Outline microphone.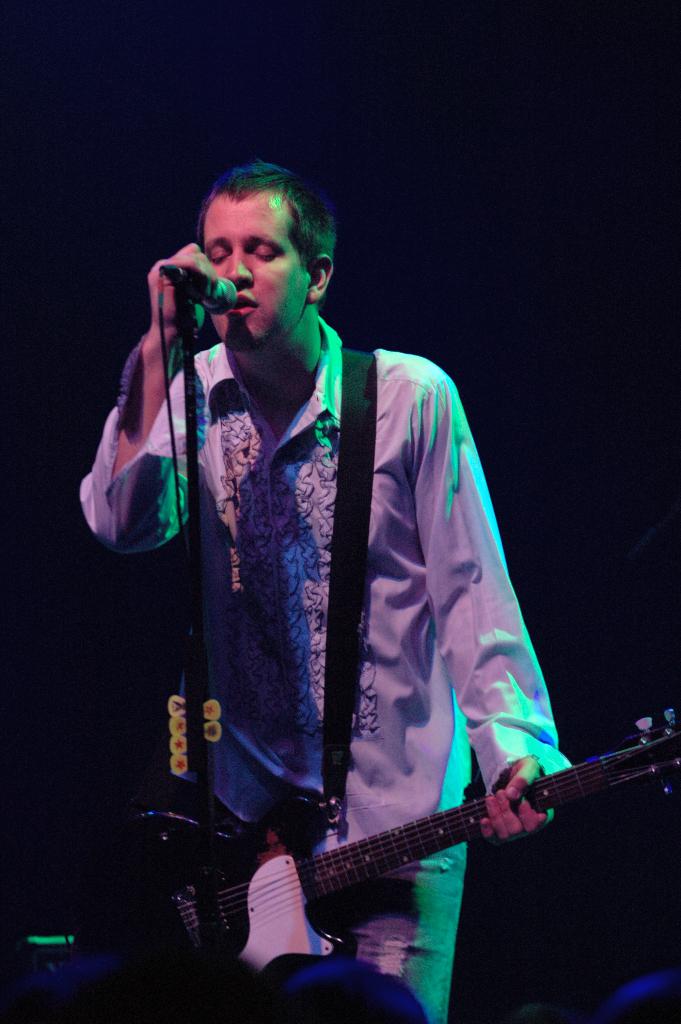
Outline: [left=155, top=265, right=237, bottom=317].
